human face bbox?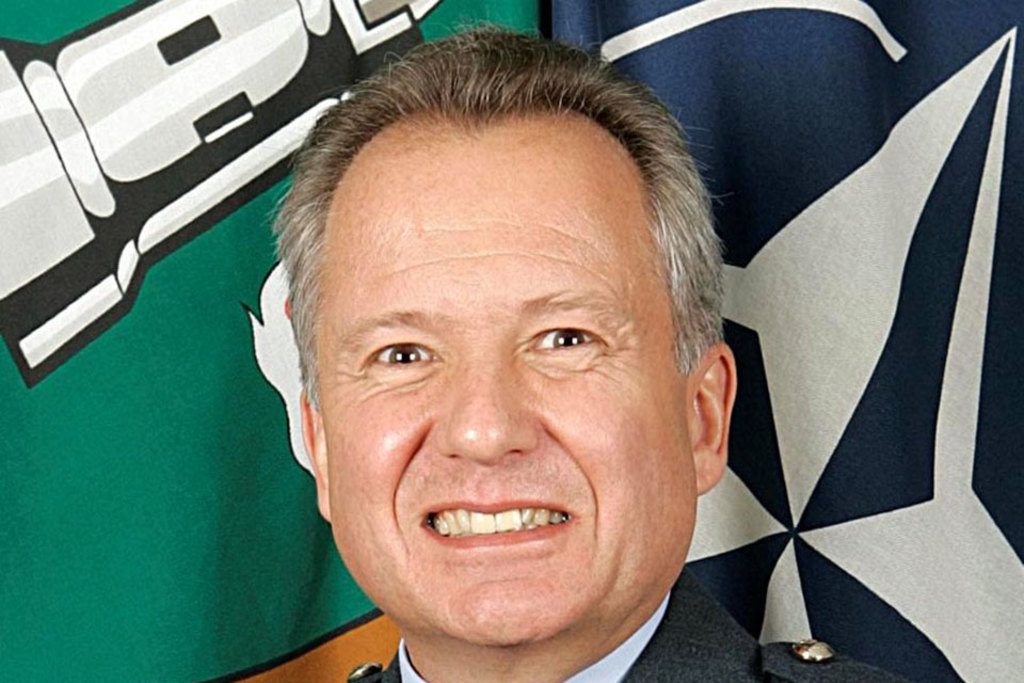
x1=316, y1=134, x2=695, y2=631
